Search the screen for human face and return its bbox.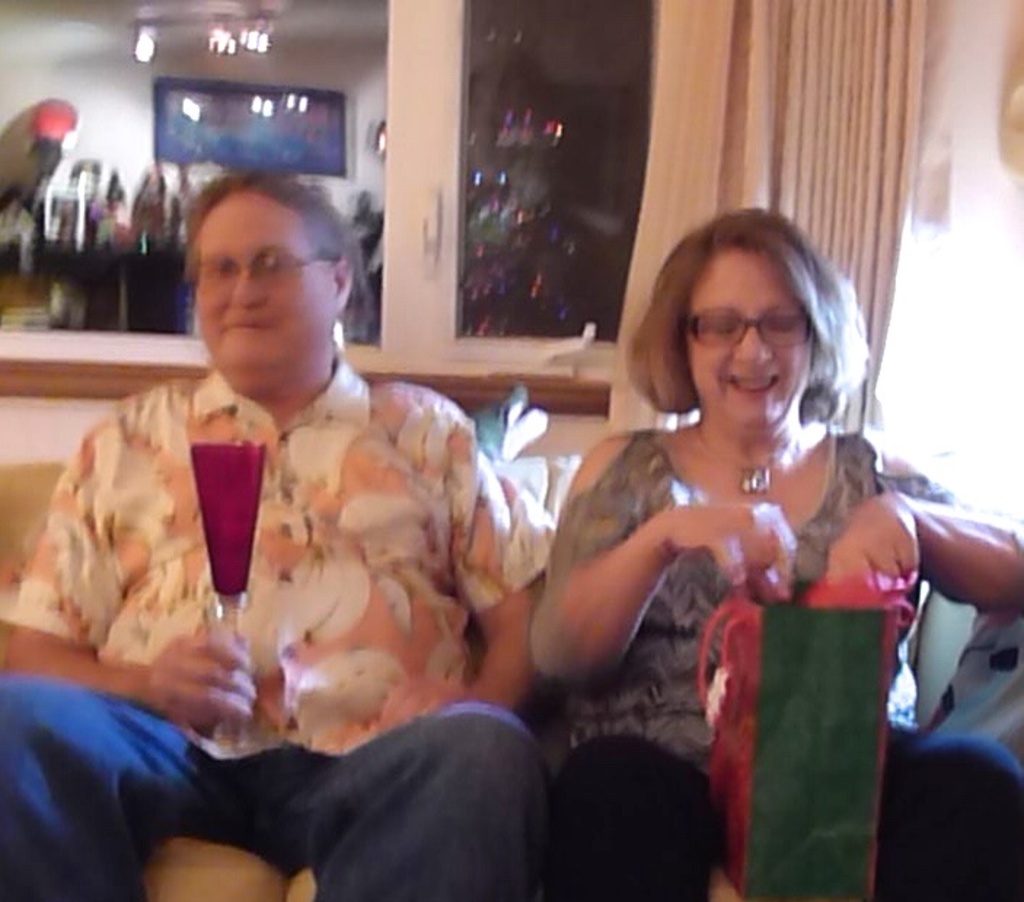
Found: detection(685, 248, 816, 437).
